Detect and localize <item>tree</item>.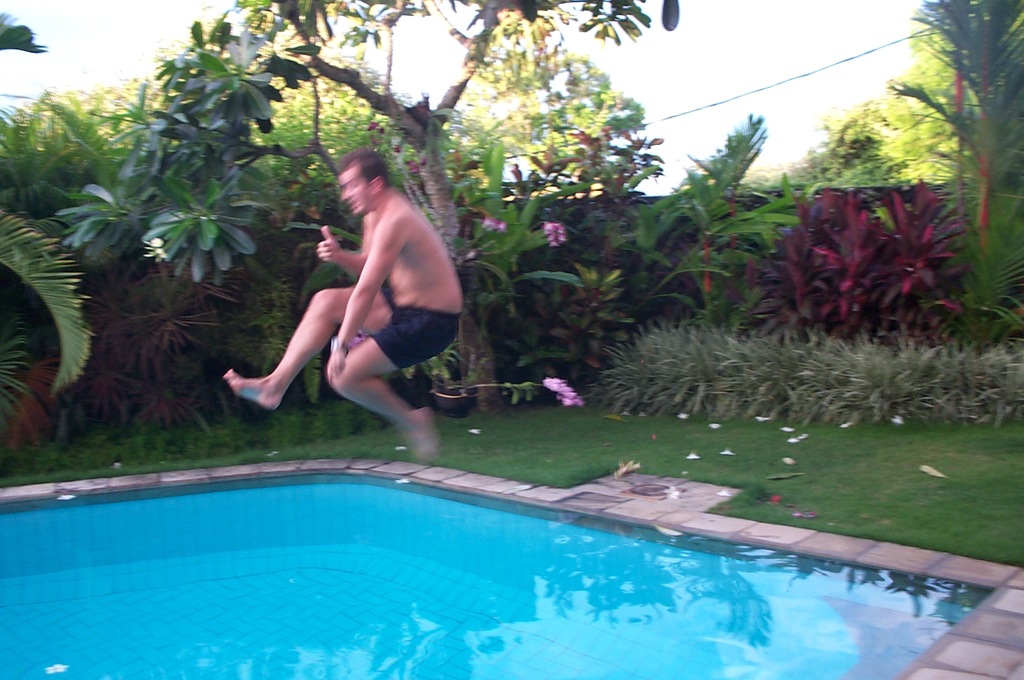
Localized at 876 163 1002 344.
